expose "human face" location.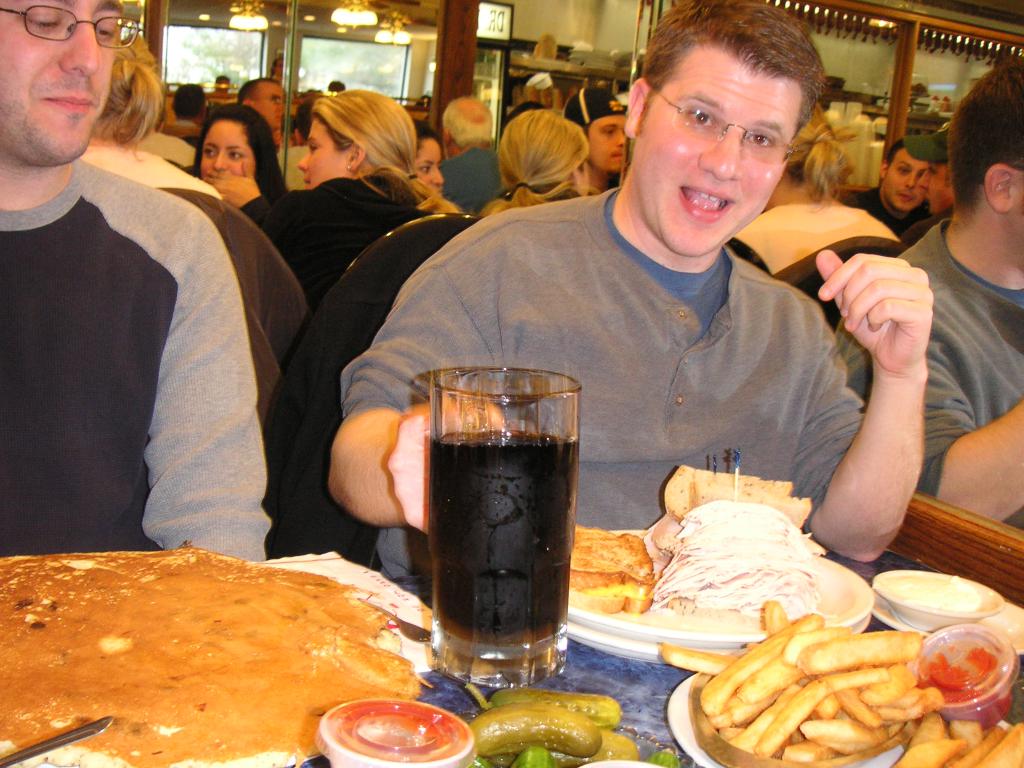
Exposed at bbox(201, 118, 254, 180).
